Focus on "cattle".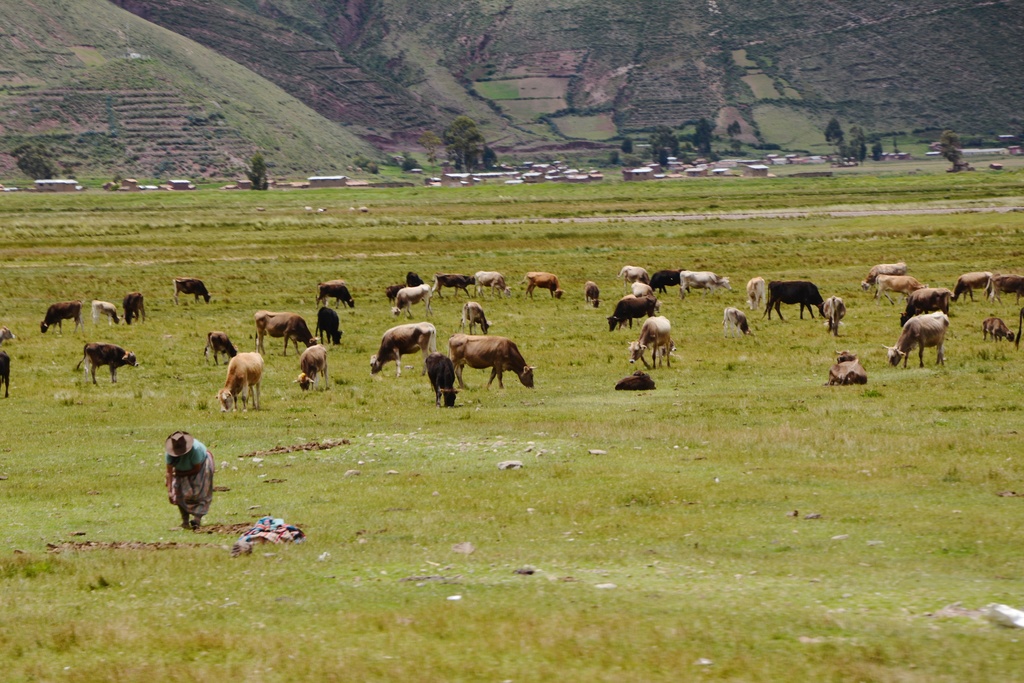
Focused at 760, 280, 824, 322.
